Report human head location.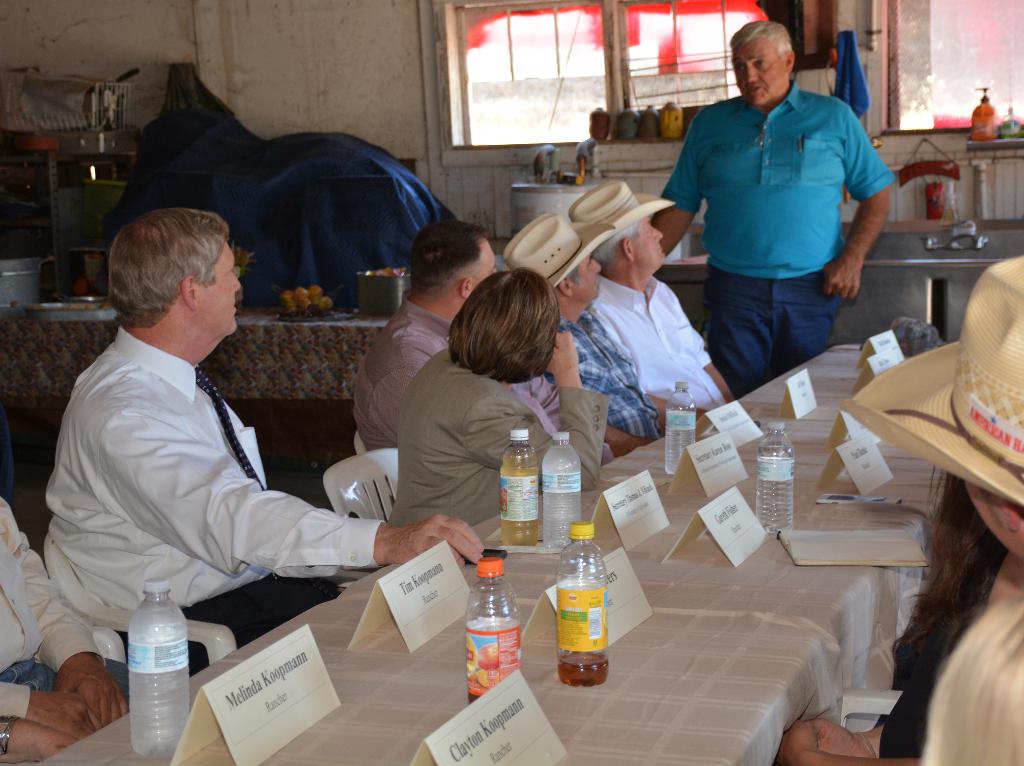
Report: 443:268:556:389.
